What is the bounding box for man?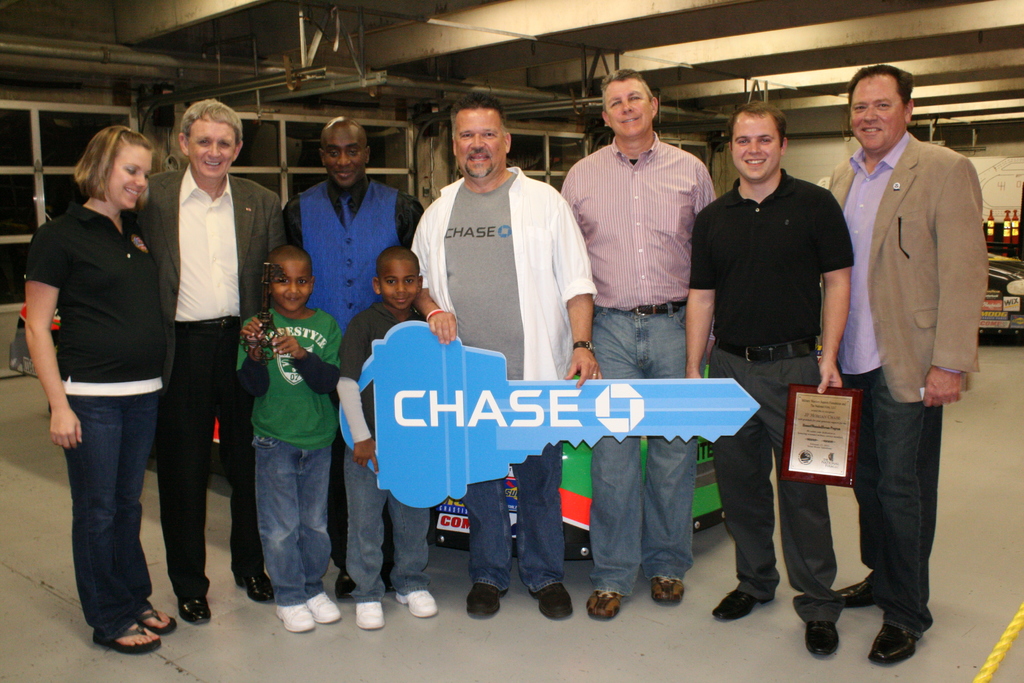
pyautogui.locateOnScreen(281, 115, 427, 603).
